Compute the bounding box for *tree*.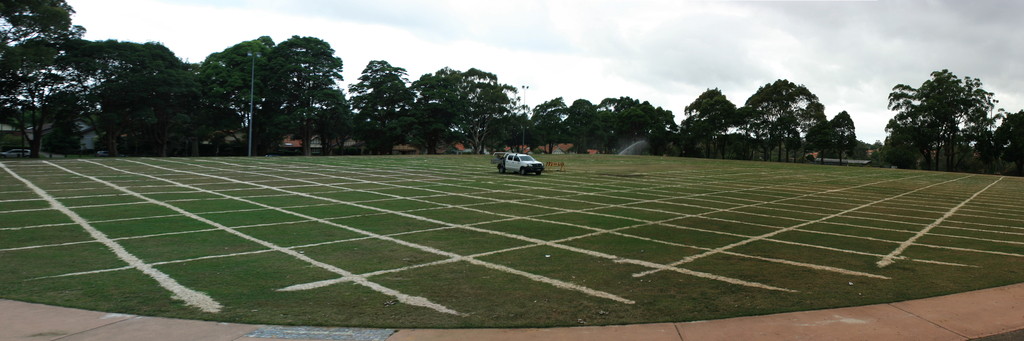
187, 38, 282, 157.
